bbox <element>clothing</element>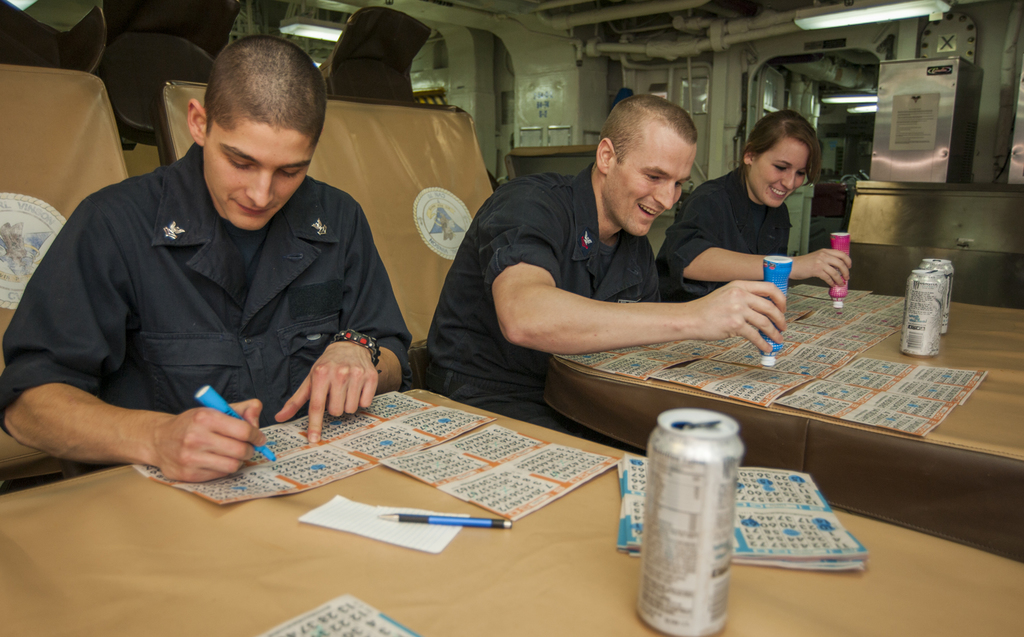
653:160:794:310
